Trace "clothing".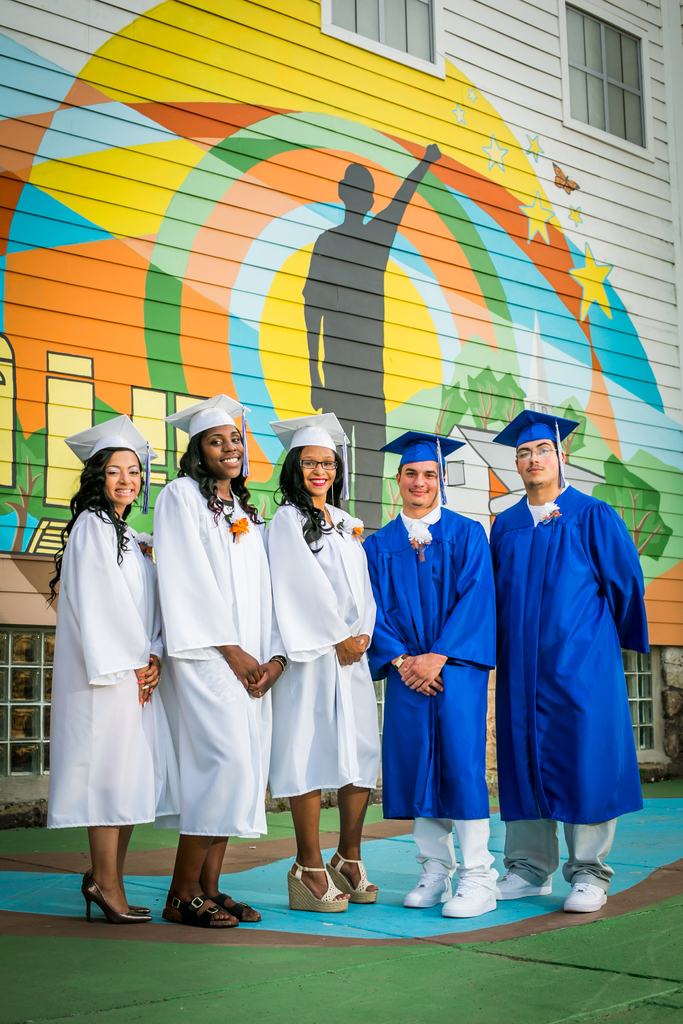
Traced to detection(262, 408, 379, 798).
